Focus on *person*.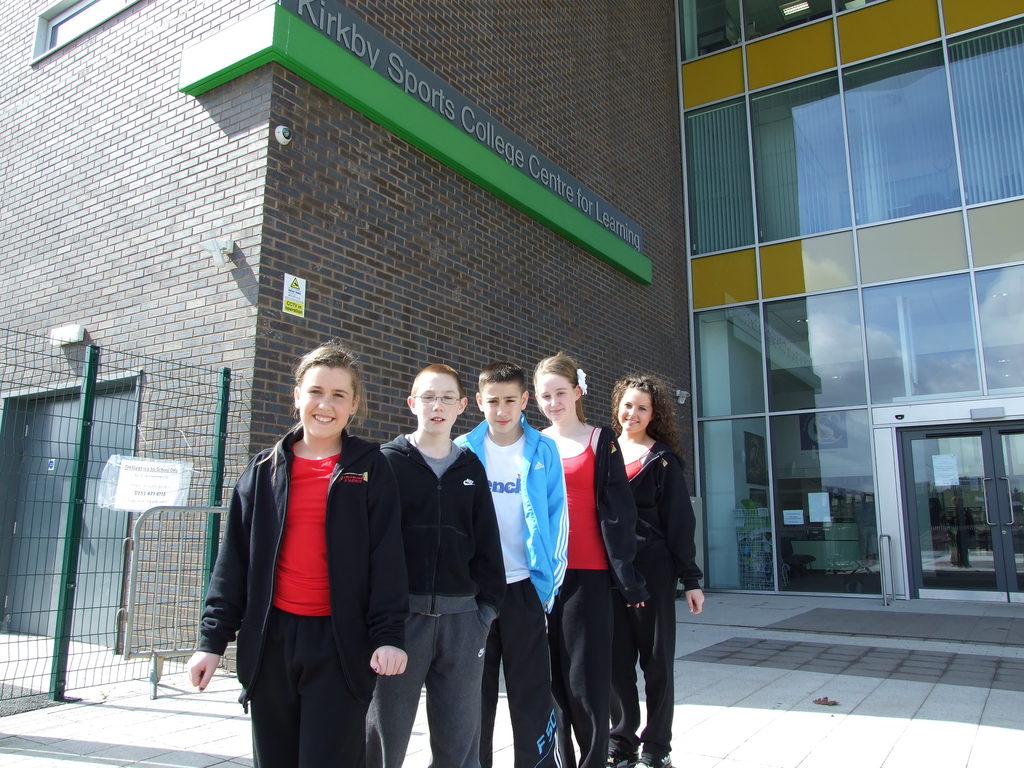
Focused at 202, 335, 385, 758.
